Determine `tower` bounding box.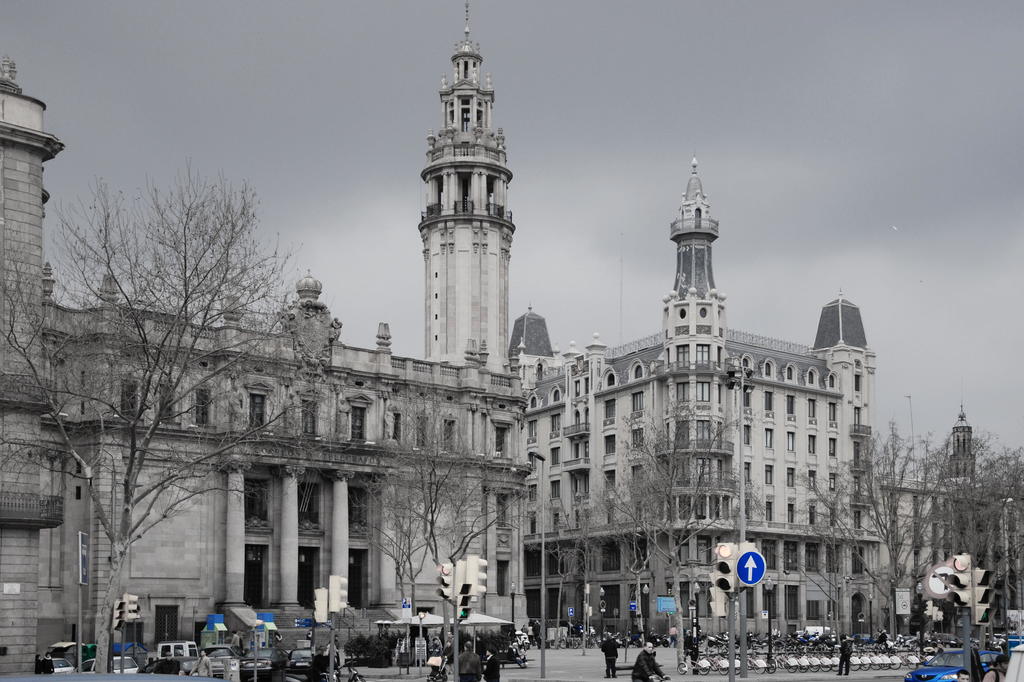
Determined: [941,412,991,501].
